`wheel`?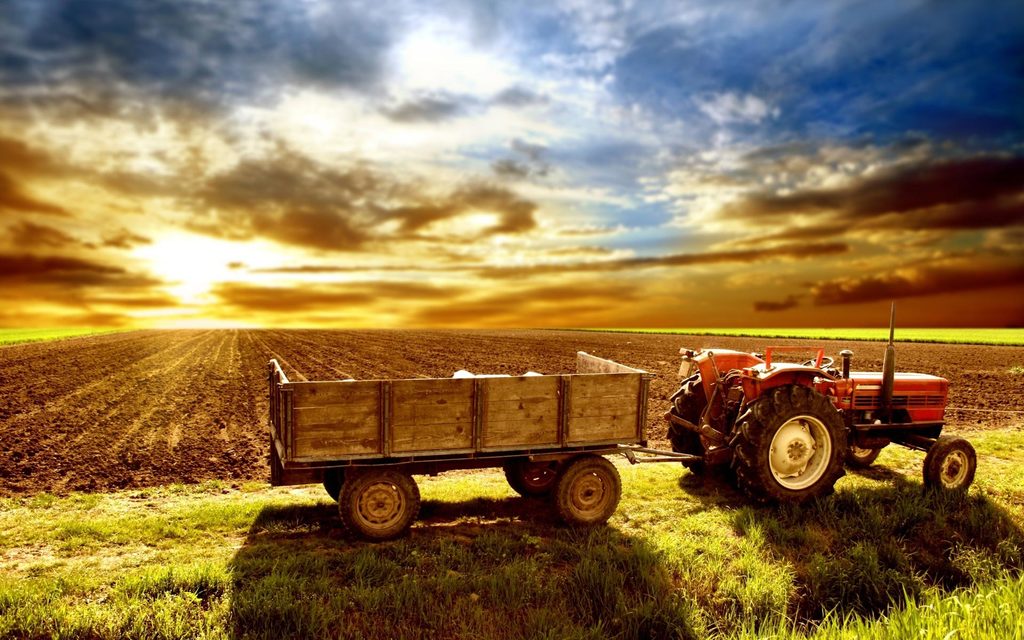
crop(554, 454, 621, 531)
